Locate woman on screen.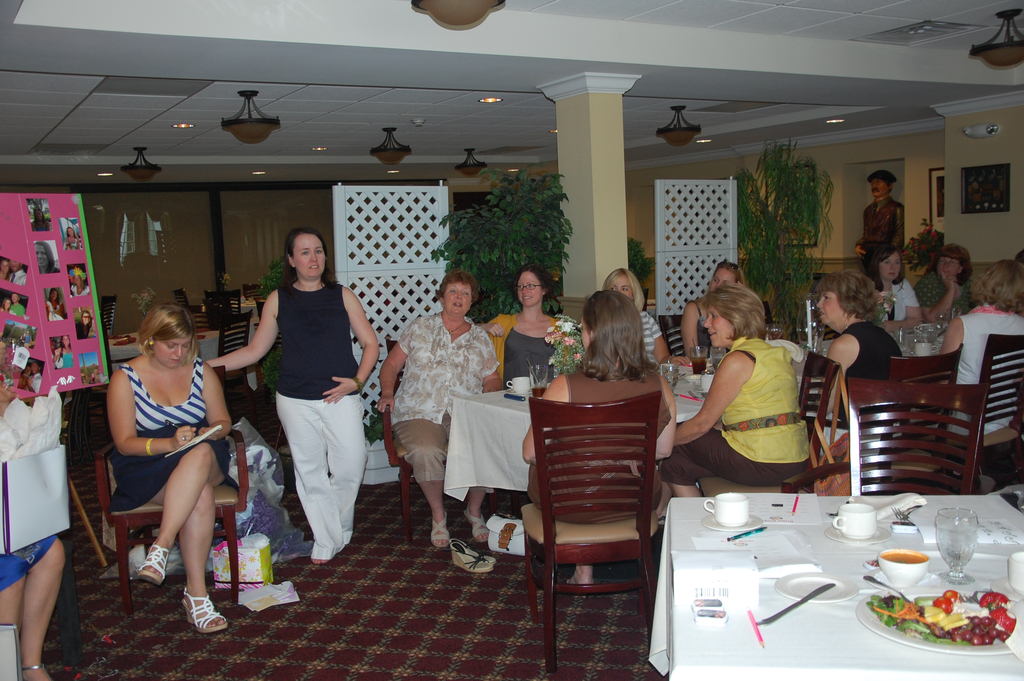
On screen at bbox(867, 238, 924, 326).
